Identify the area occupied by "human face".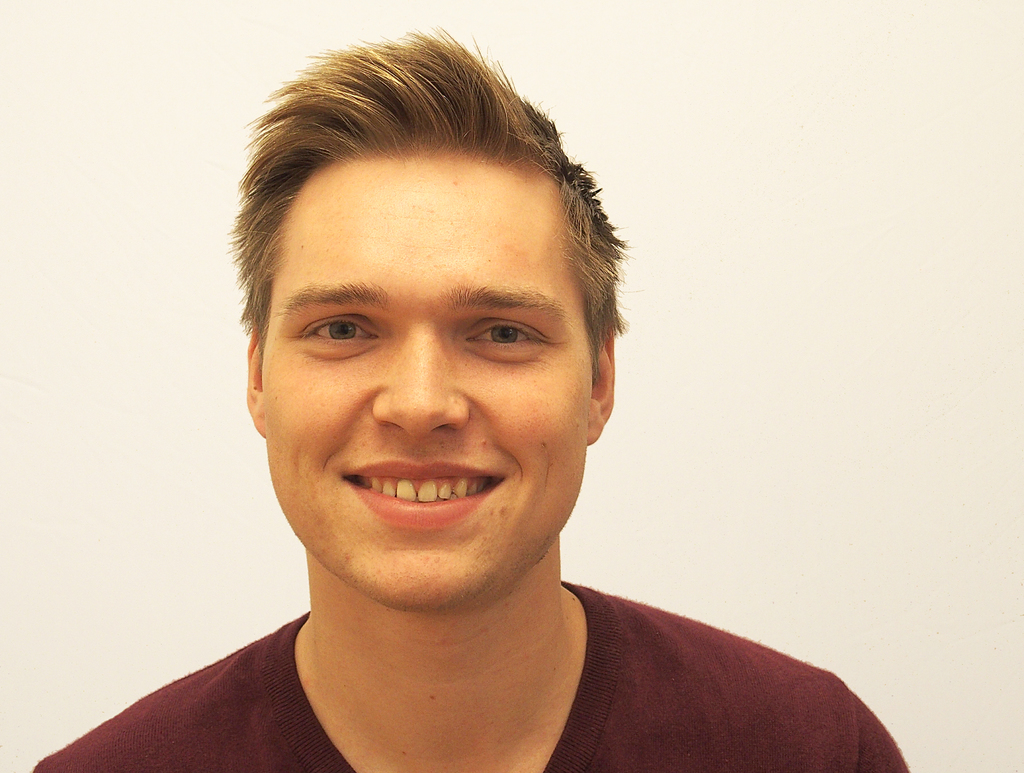
Area: bbox(257, 175, 589, 609).
